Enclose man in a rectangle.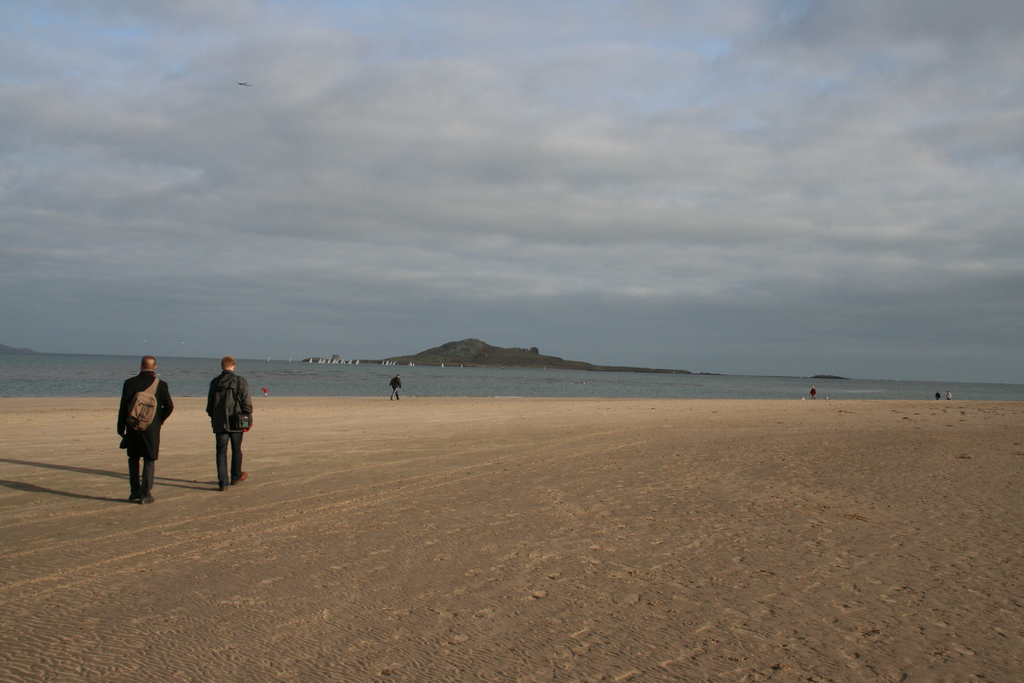
rect(113, 352, 173, 506).
